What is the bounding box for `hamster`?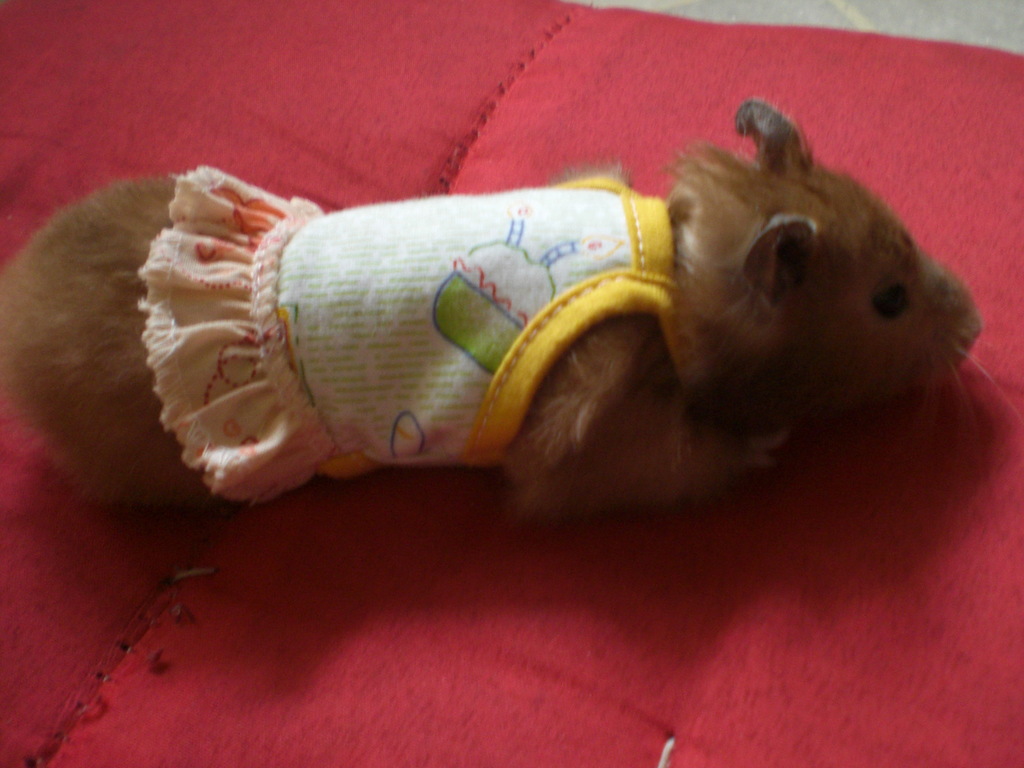
6/97/1023/523.
